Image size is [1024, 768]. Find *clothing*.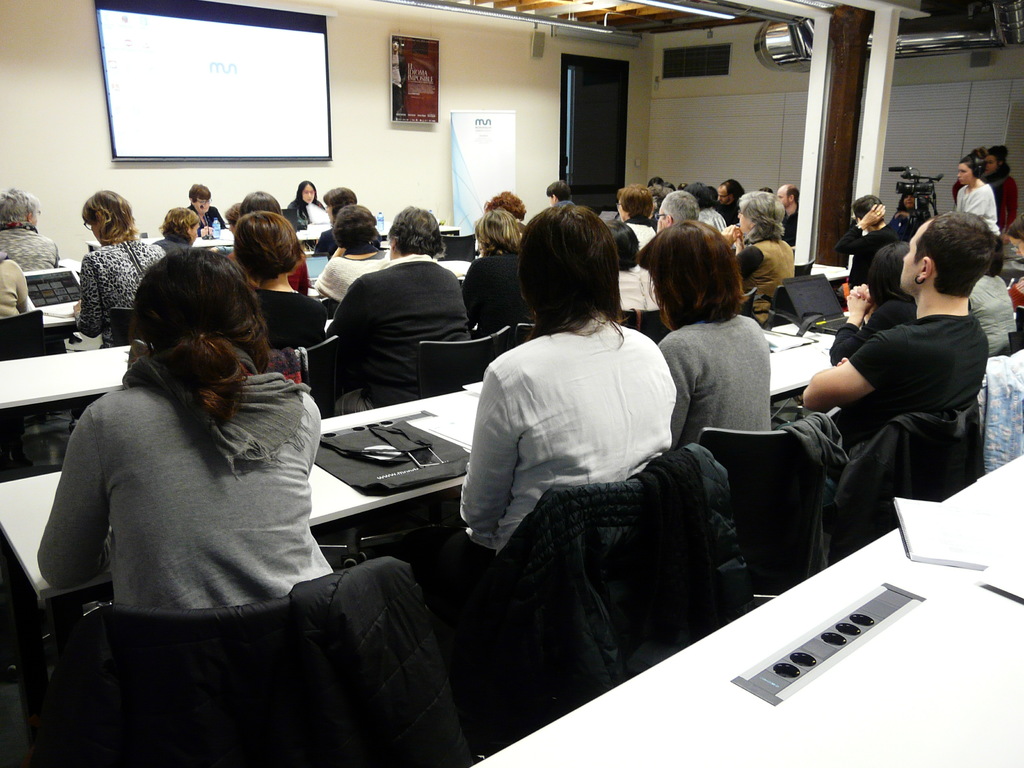
[x1=969, y1=274, x2=1016, y2=358].
